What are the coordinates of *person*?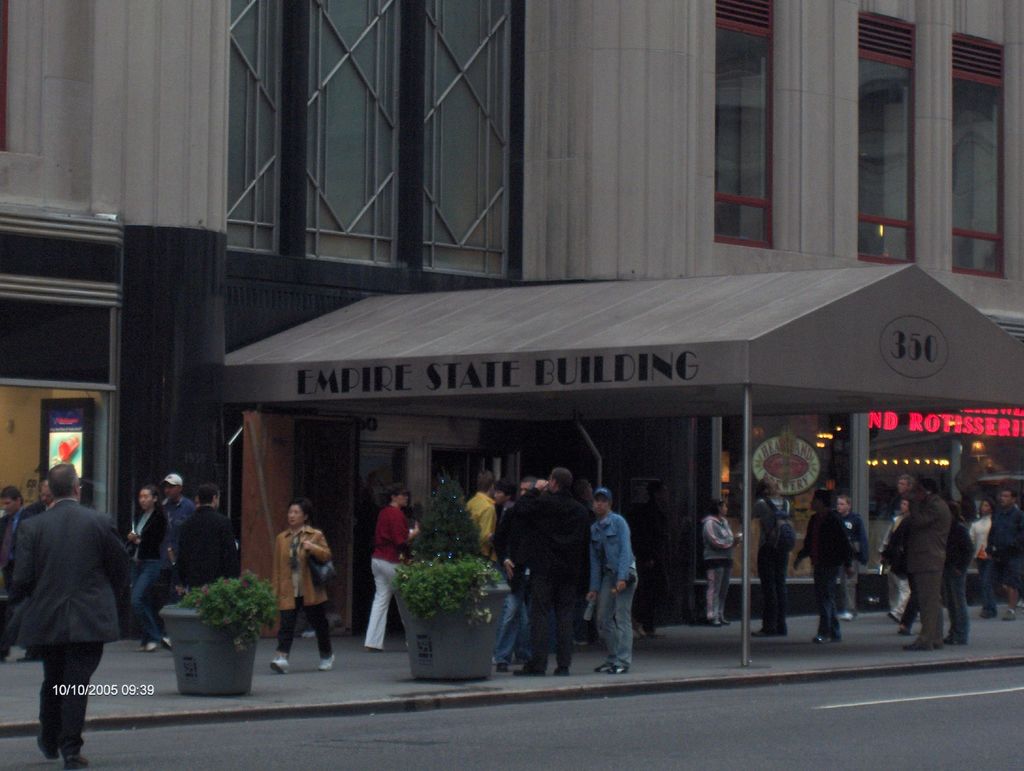
<bbox>975, 480, 1023, 613</bbox>.
